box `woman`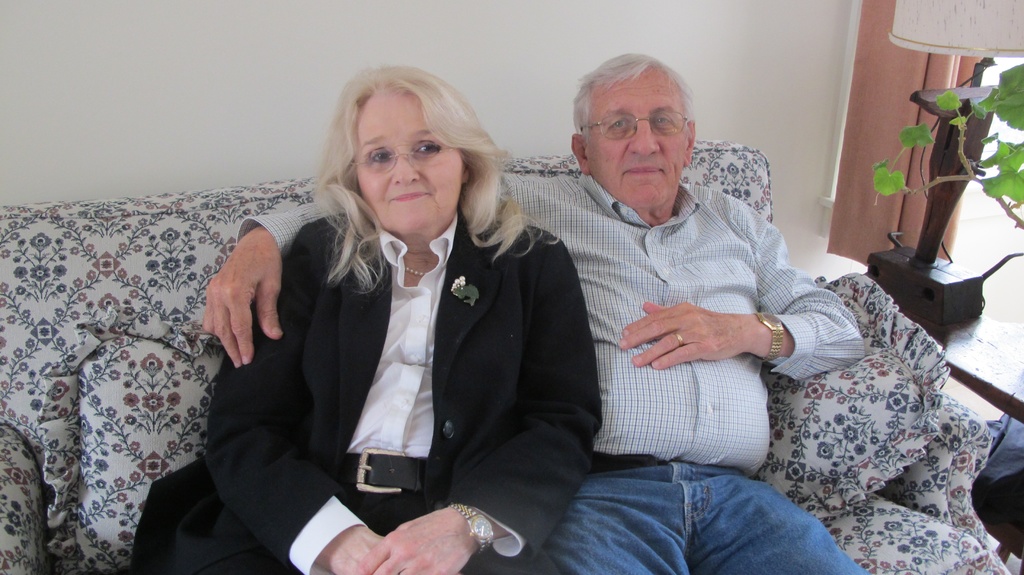
[left=180, top=73, right=610, bottom=571]
